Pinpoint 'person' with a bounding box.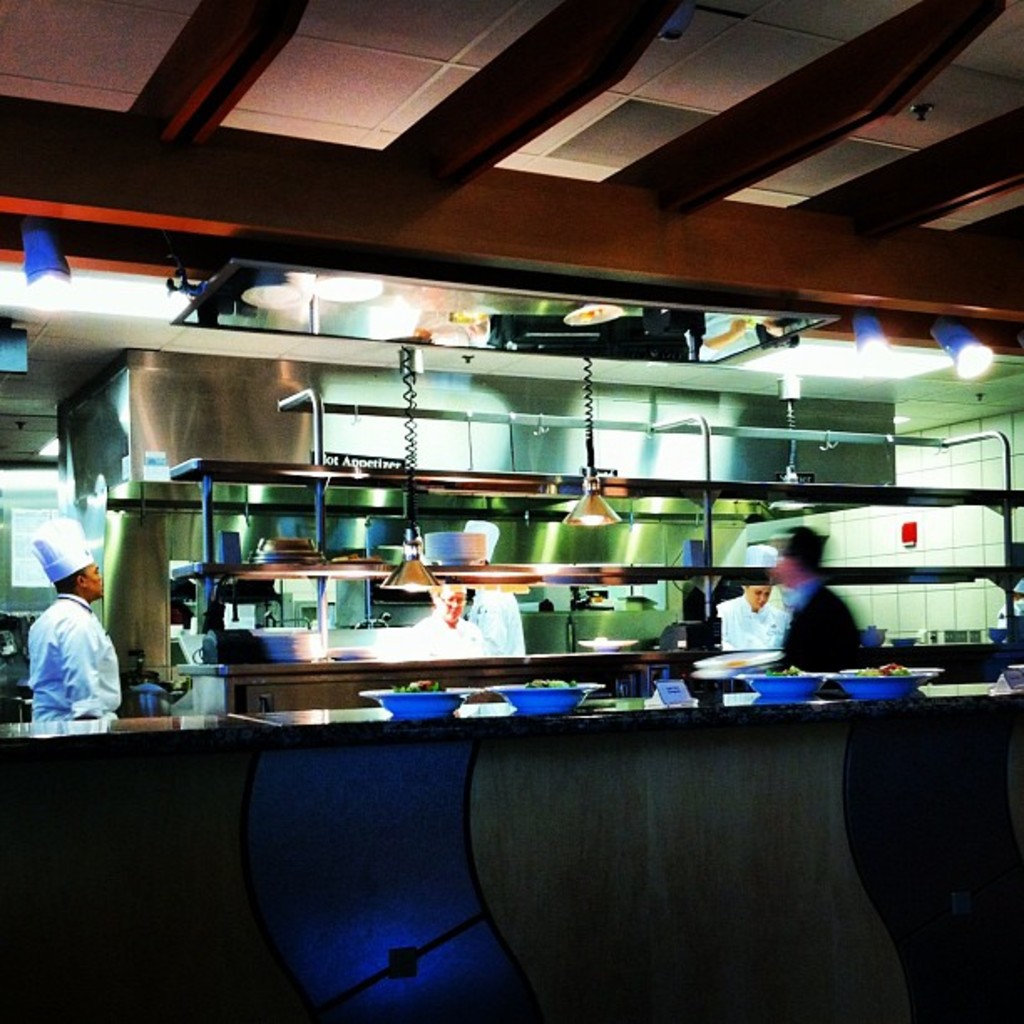
(468, 557, 525, 658).
